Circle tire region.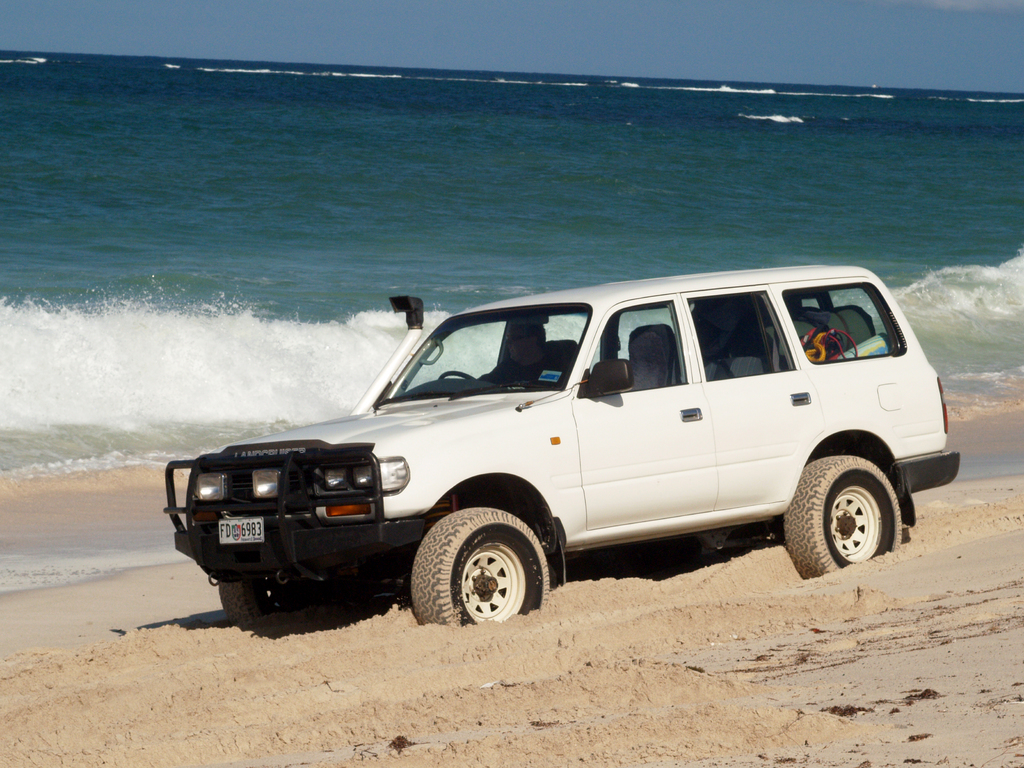
Region: <bbox>779, 452, 908, 577</bbox>.
